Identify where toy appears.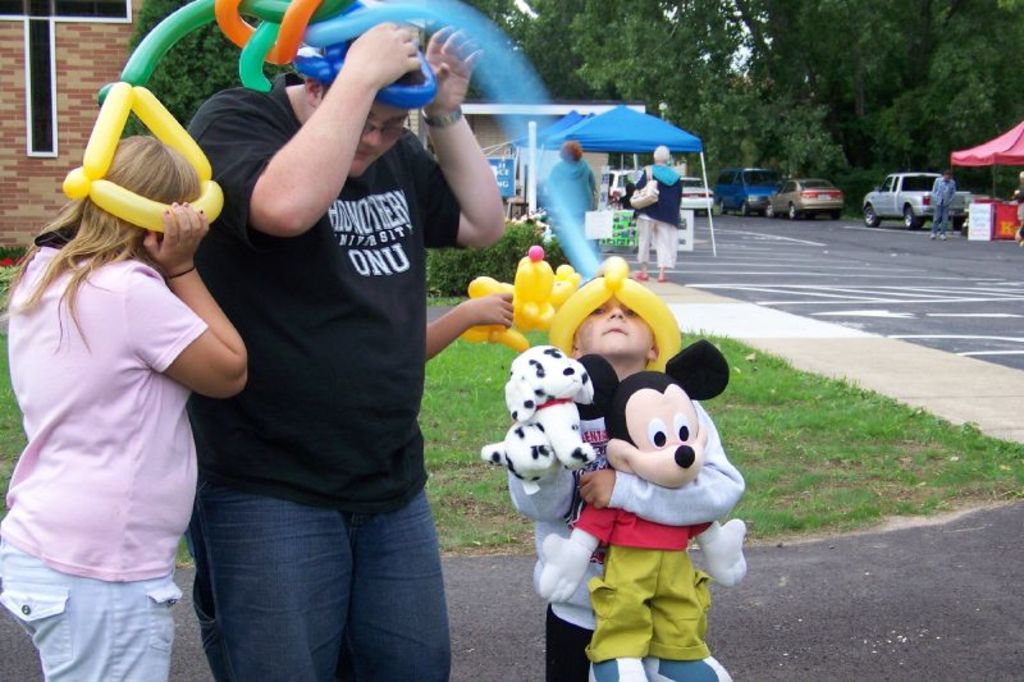
Appears at [481,342,598,481].
